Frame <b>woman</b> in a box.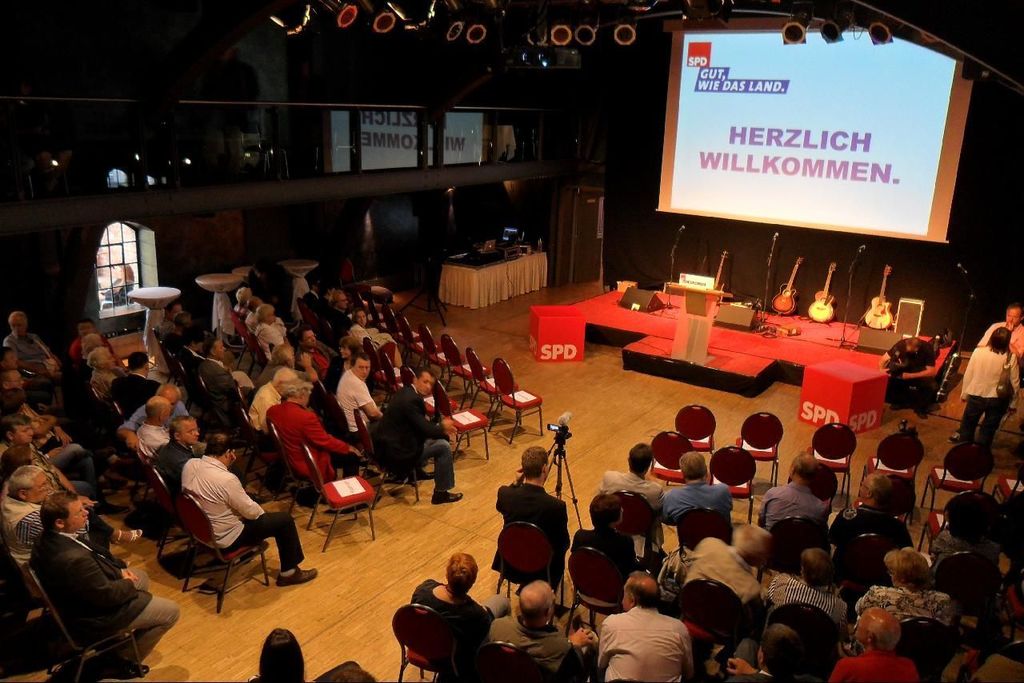
pyautogui.locateOnScreen(409, 552, 514, 662).
